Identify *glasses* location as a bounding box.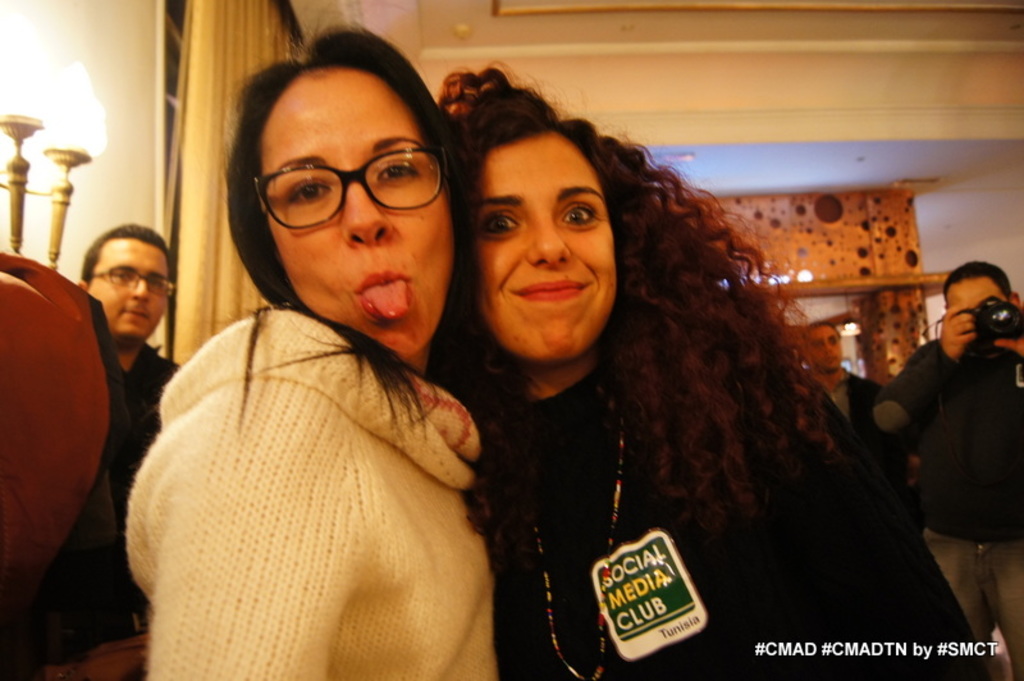
93:262:177:298.
